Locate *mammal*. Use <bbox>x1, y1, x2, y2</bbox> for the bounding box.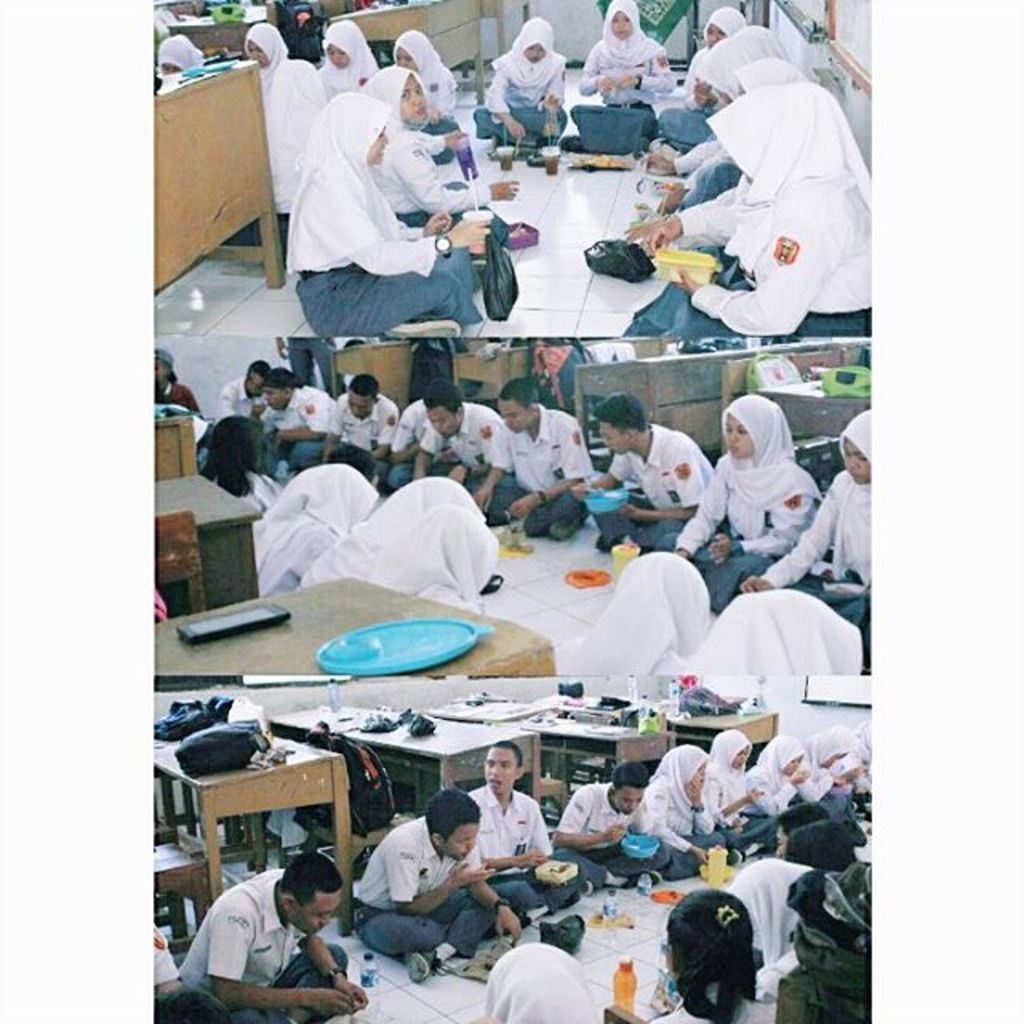
<bbox>178, 851, 366, 1022</bbox>.
